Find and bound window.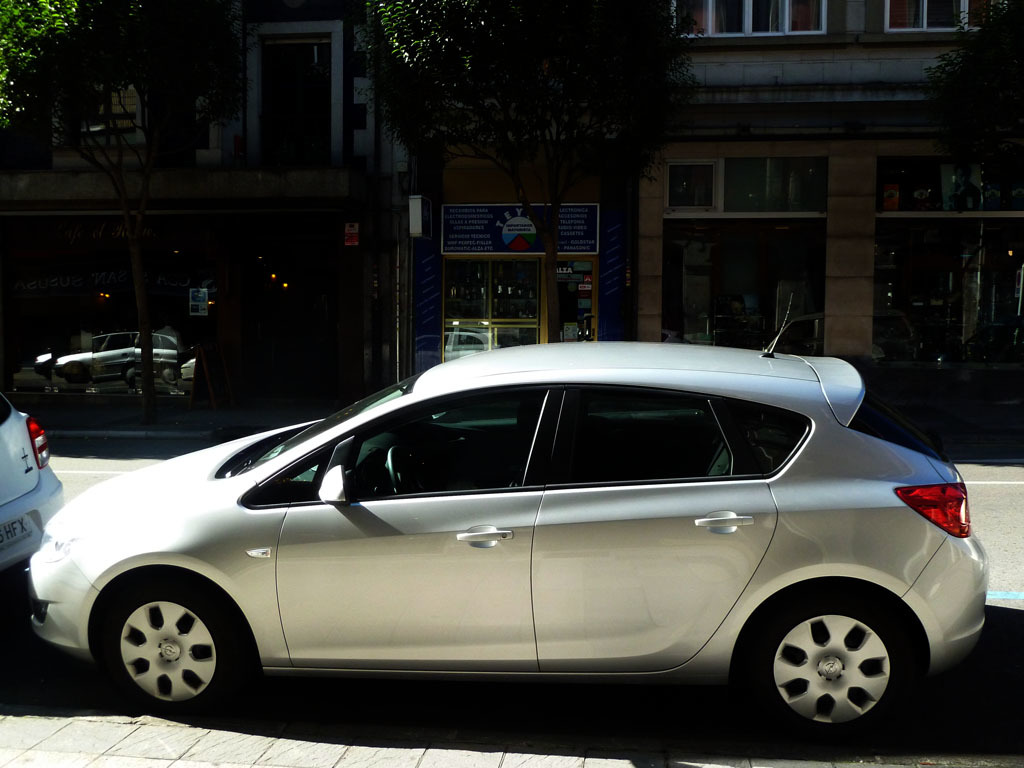
Bound: (left=878, top=152, right=1018, bottom=210).
